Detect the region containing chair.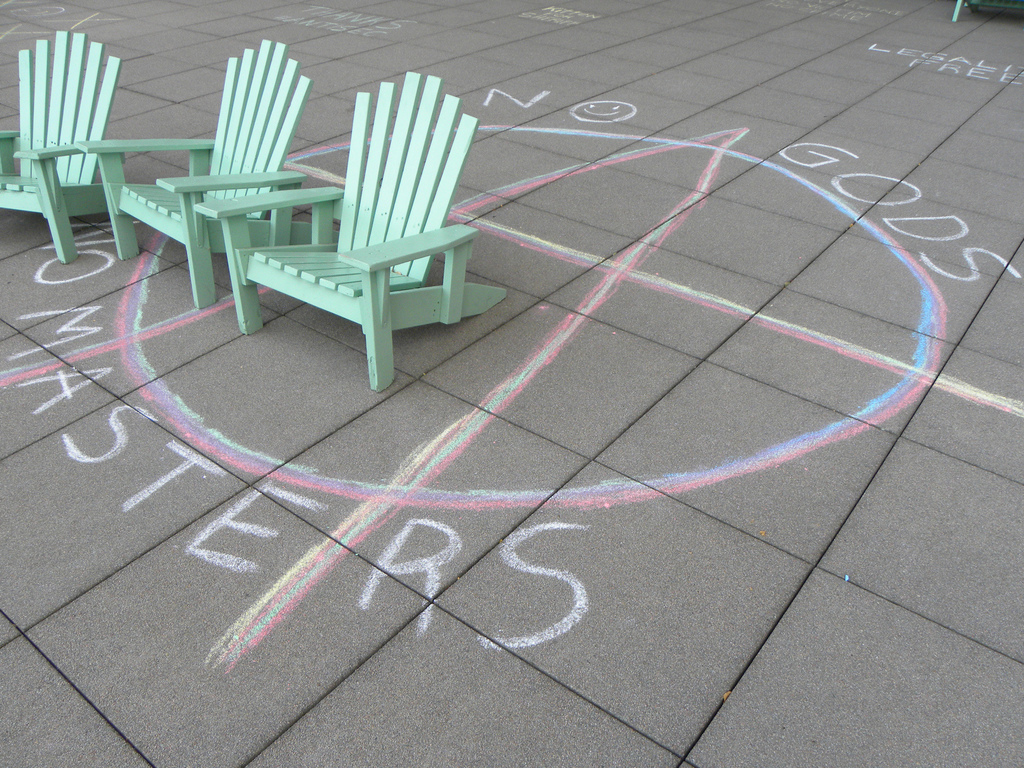
region(76, 37, 316, 310).
